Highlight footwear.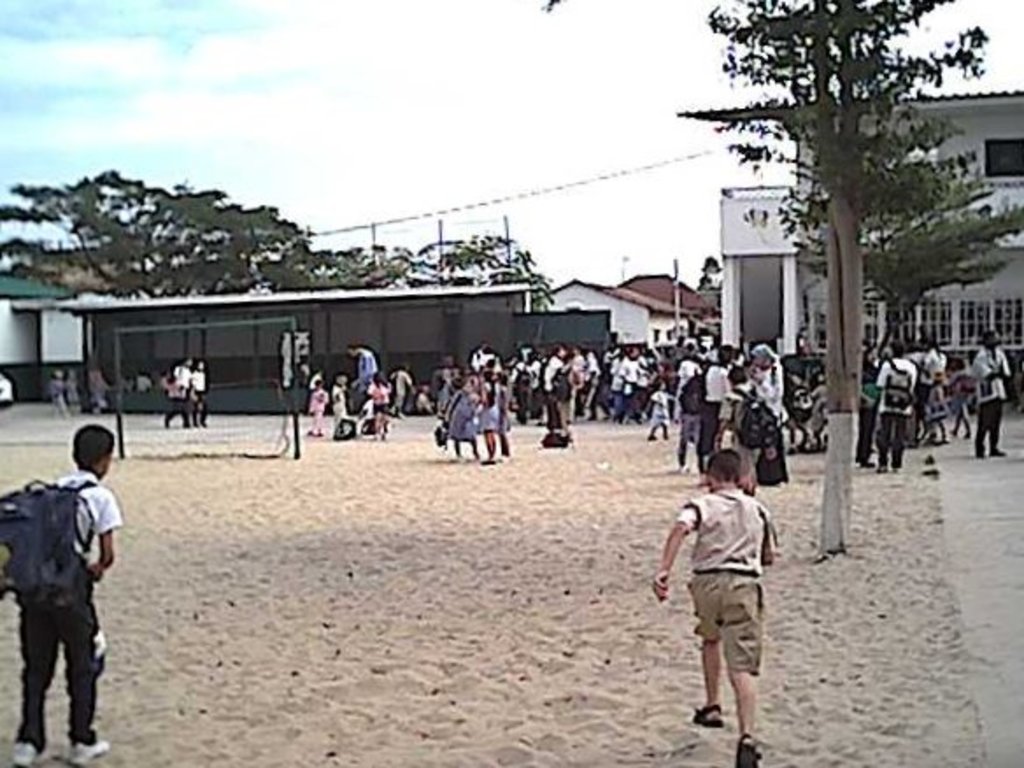
Highlighted region: rect(996, 442, 1013, 459).
